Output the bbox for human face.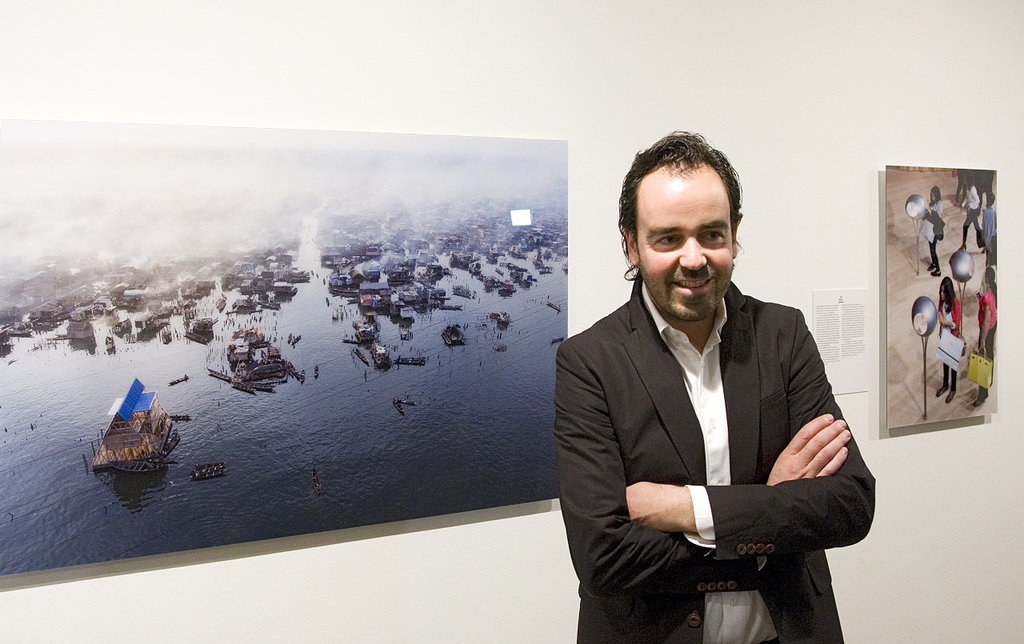
BBox(632, 183, 733, 325).
